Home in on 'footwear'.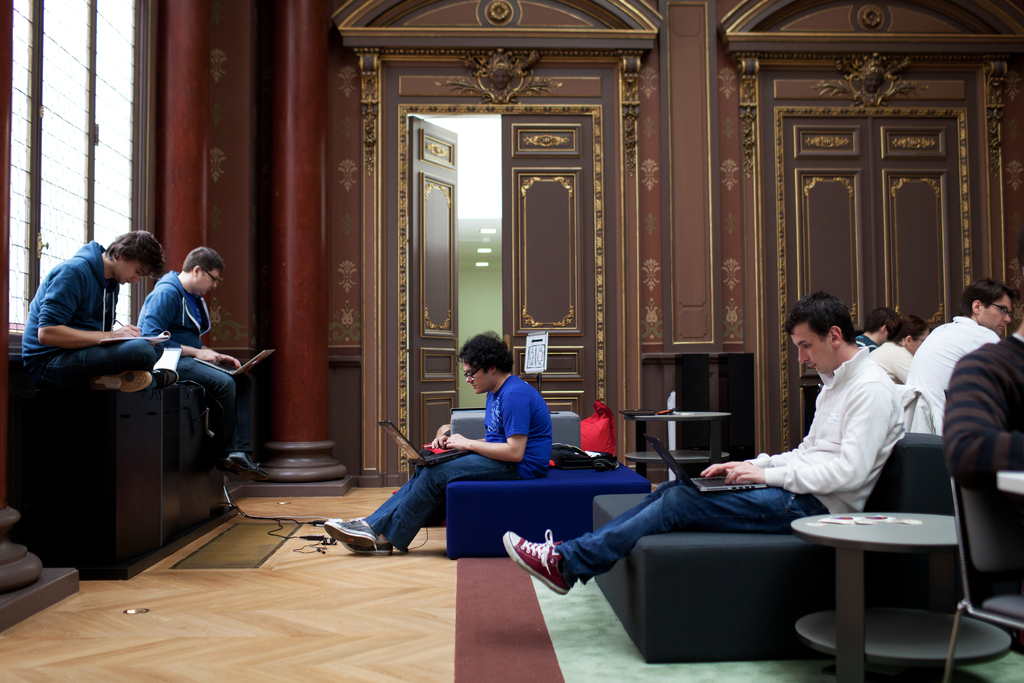
Homed in at (323, 512, 380, 554).
